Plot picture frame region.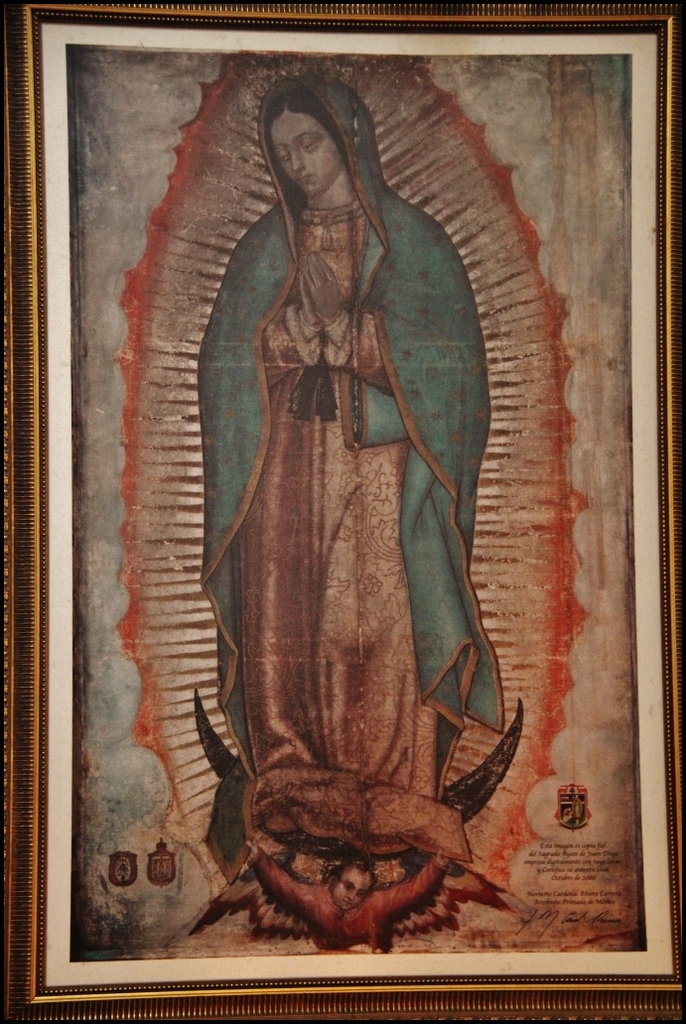
Plotted at 0 0 685 1023.
